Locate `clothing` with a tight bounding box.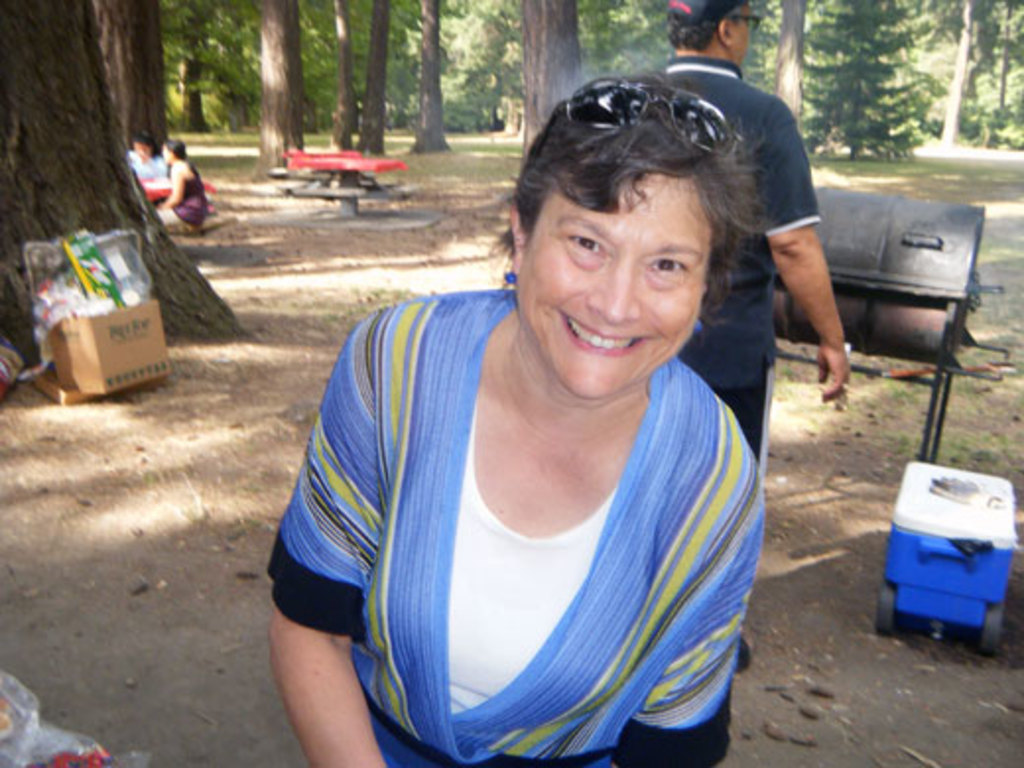
bbox=(156, 169, 207, 224).
